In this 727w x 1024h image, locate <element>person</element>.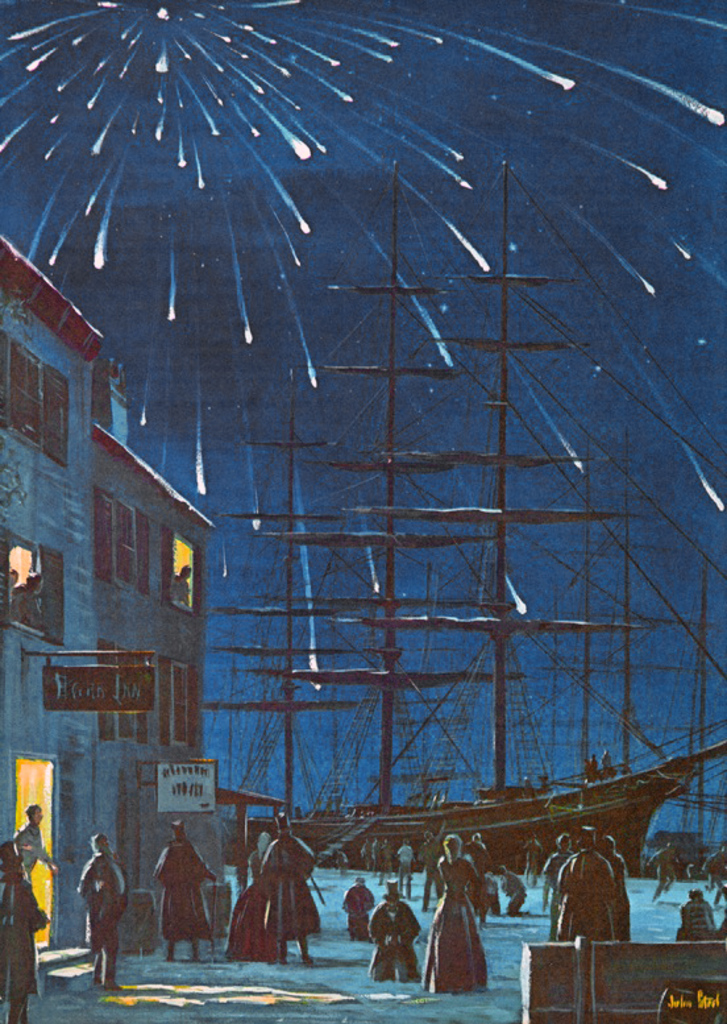
Bounding box: [x1=560, y1=834, x2=612, y2=942].
